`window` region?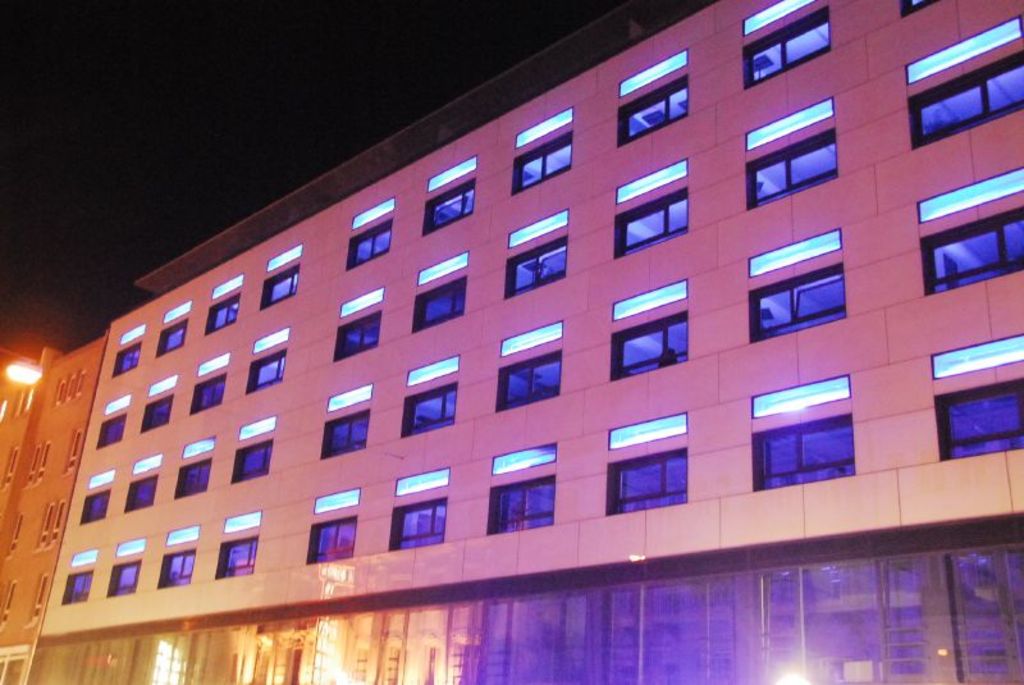
x1=173, y1=453, x2=215, y2=493
